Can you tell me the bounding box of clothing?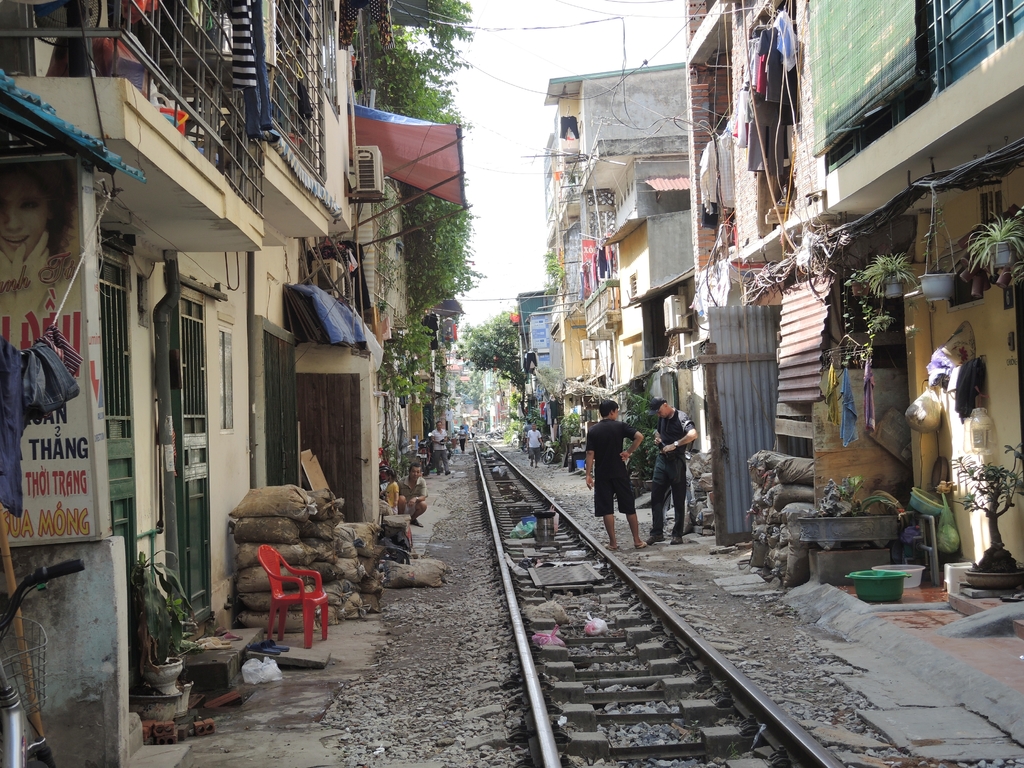
<region>336, 0, 397, 51</region>.
